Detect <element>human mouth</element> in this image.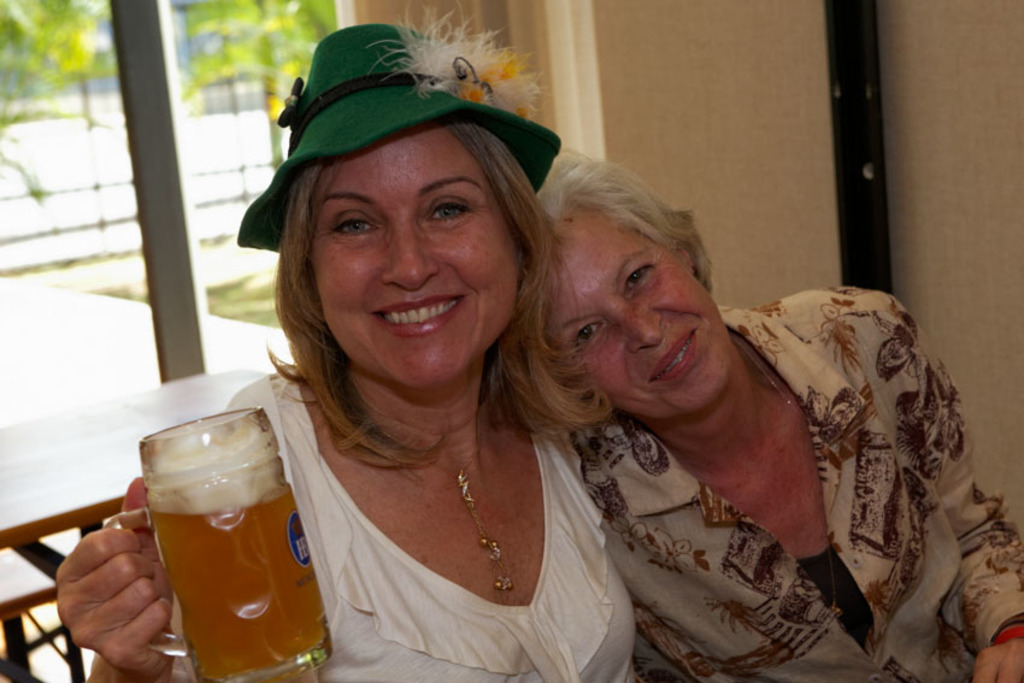
Detection: 648,325,696,389.
